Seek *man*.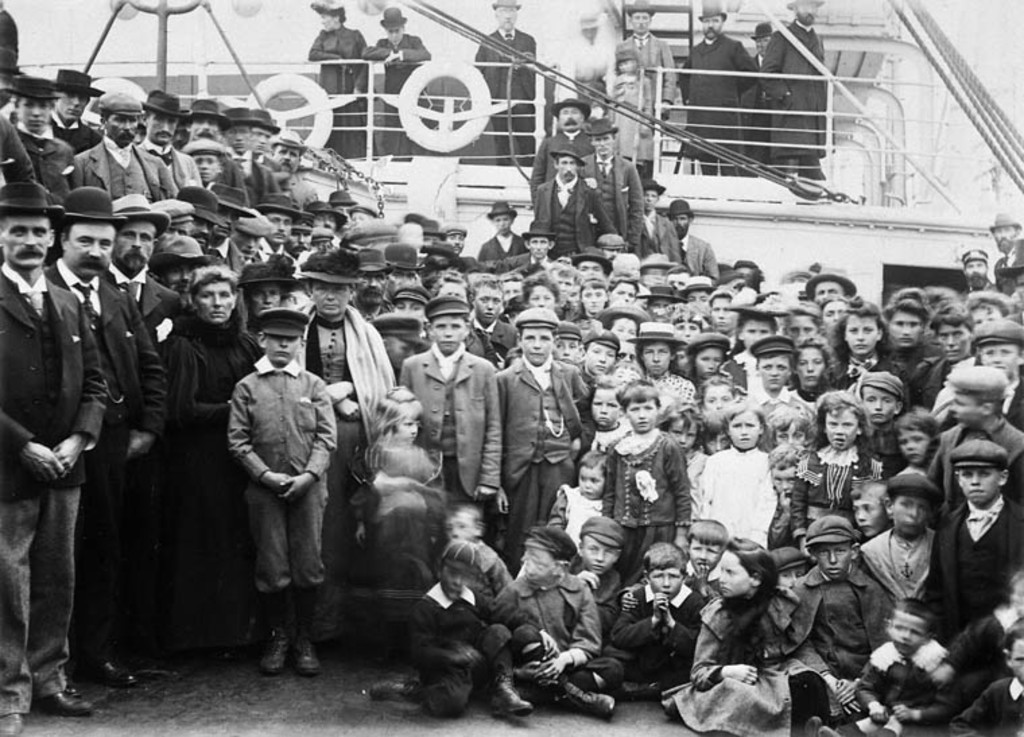
361/4/428/154.
